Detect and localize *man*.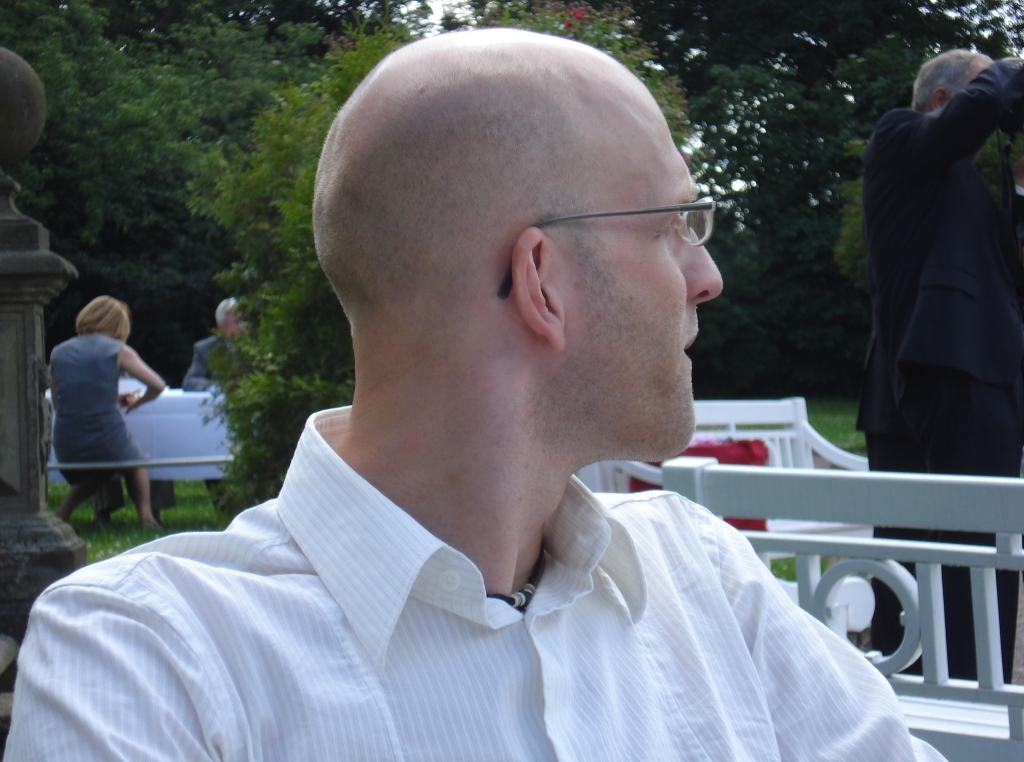
Localized at (x1=0, y1=28, x2=950, y2=761).
